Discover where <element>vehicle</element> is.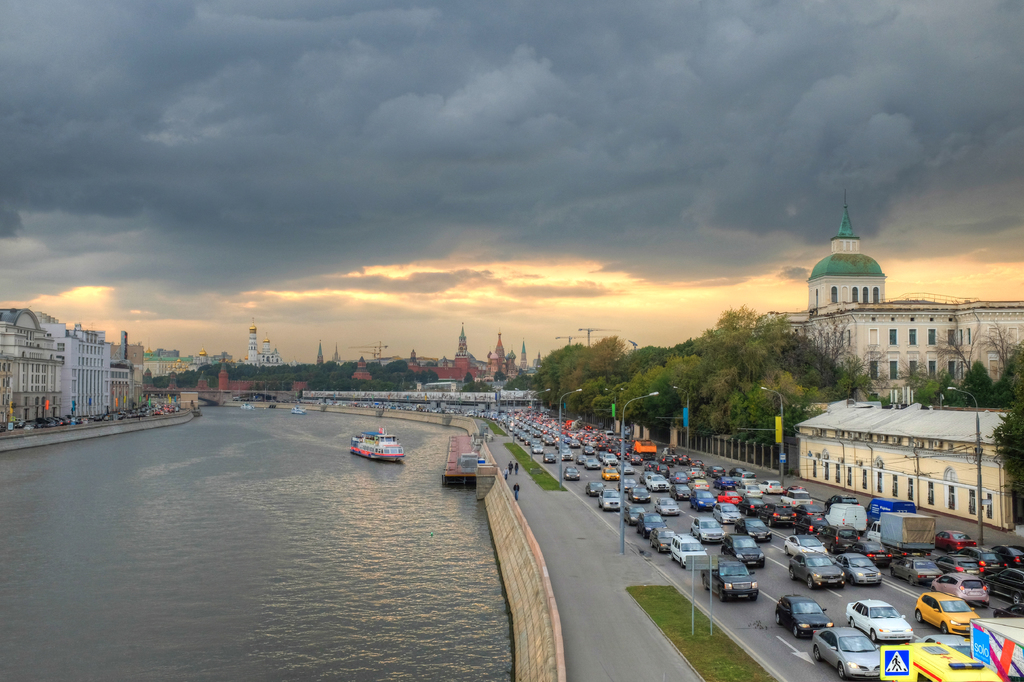
Discovered at {"x1": 612, "y1": 480, "x2": 640, "y2": 492}.
